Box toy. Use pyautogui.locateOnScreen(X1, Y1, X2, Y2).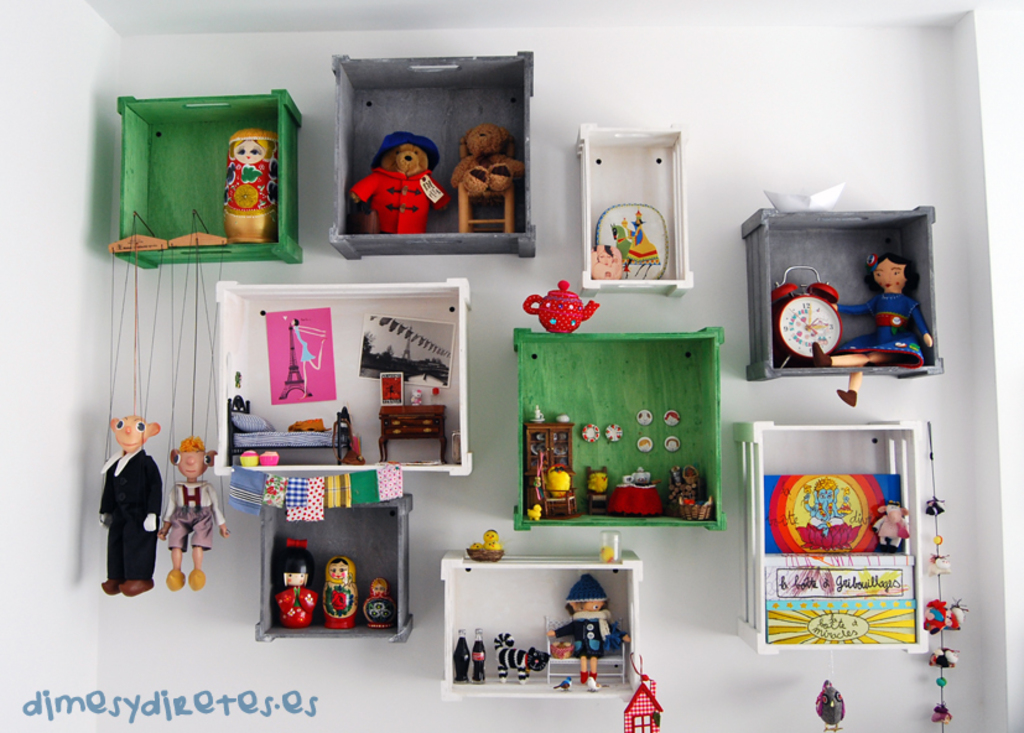
pyautogui.locateOnScreen(810, 255, 934, 404).
